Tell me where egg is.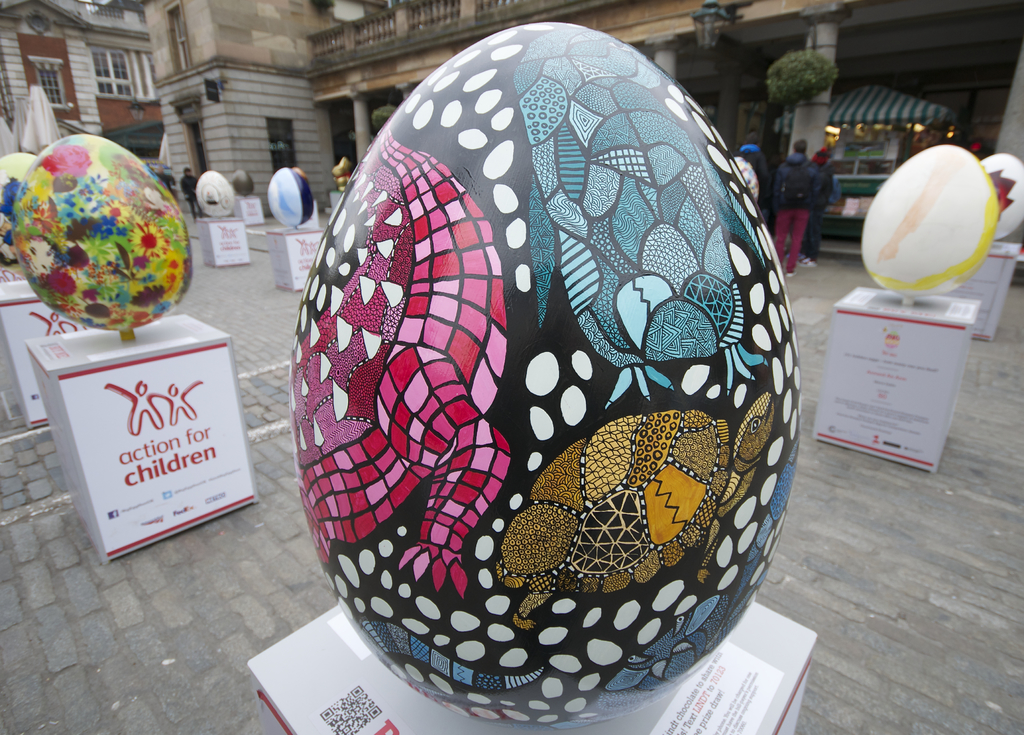
egg is at 194, 172, 235, 216.
